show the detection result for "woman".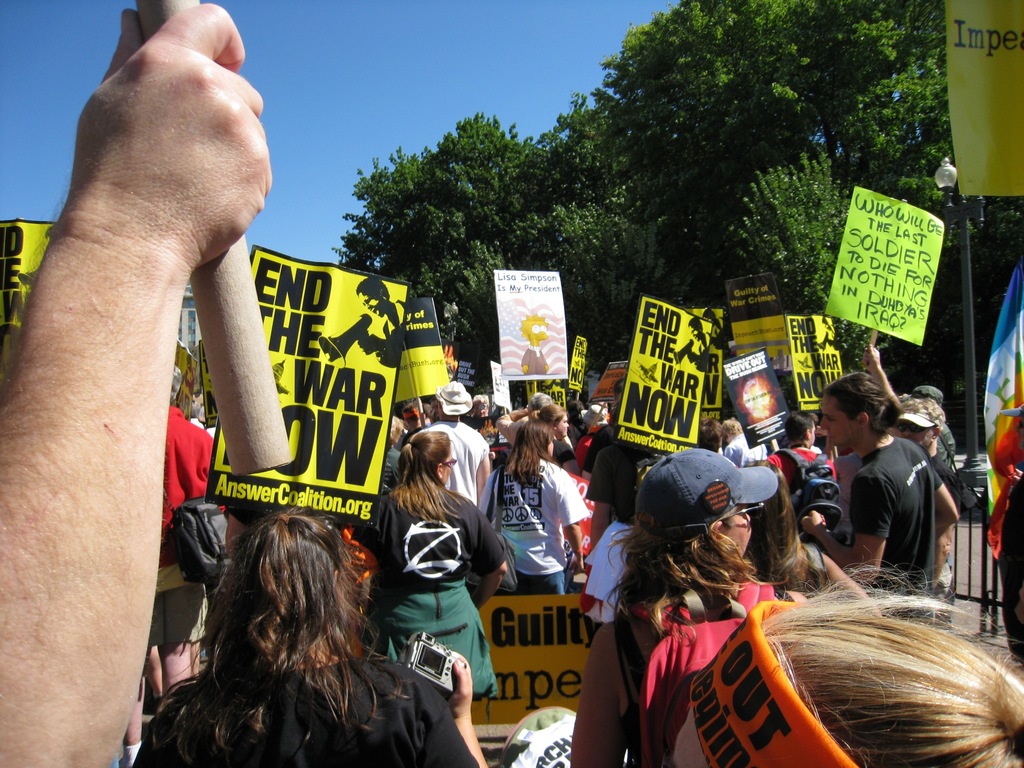
bbox=[570, 512, 808, 767].
